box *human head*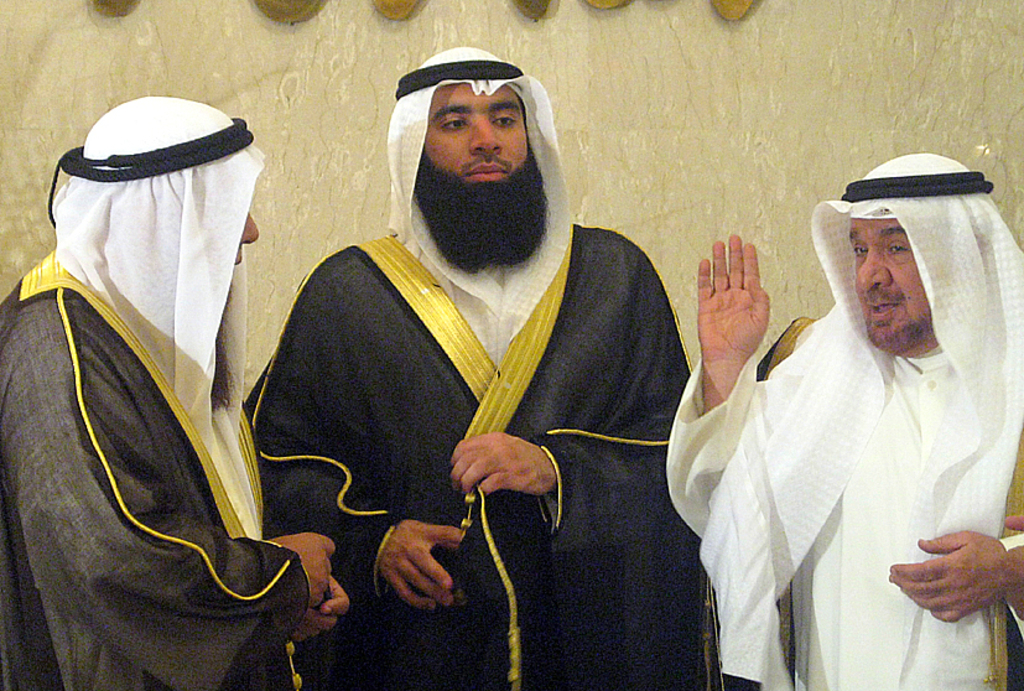
384:46:542:272
